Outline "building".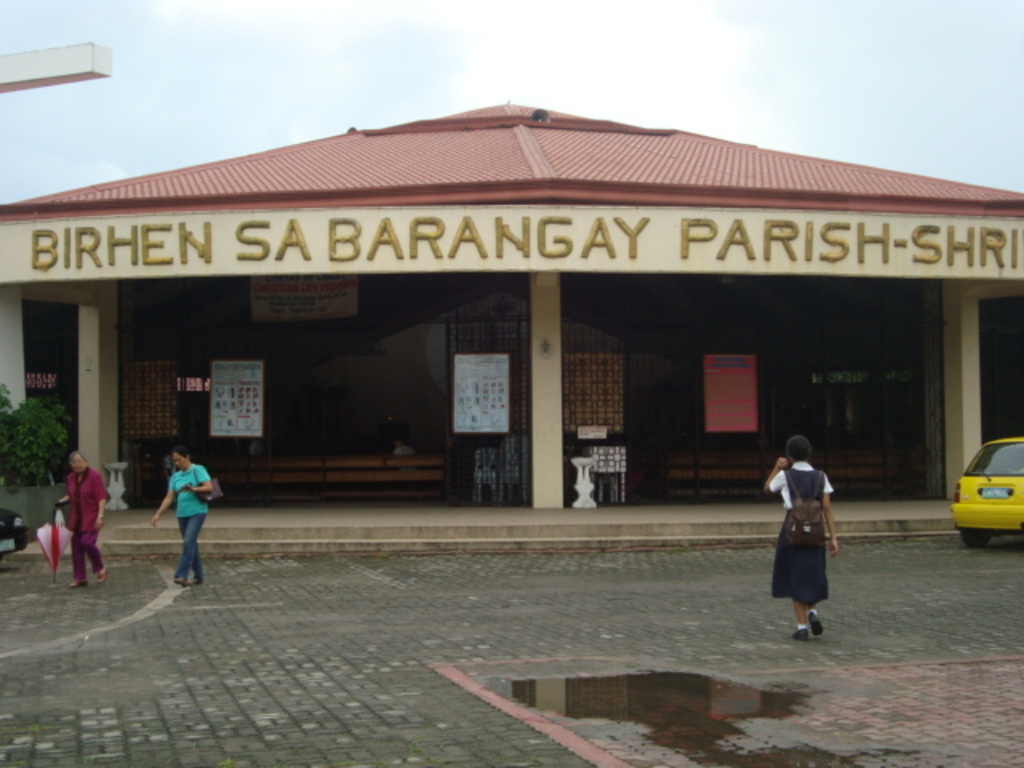
Outline: box=[0, 50, 1022, 552].
